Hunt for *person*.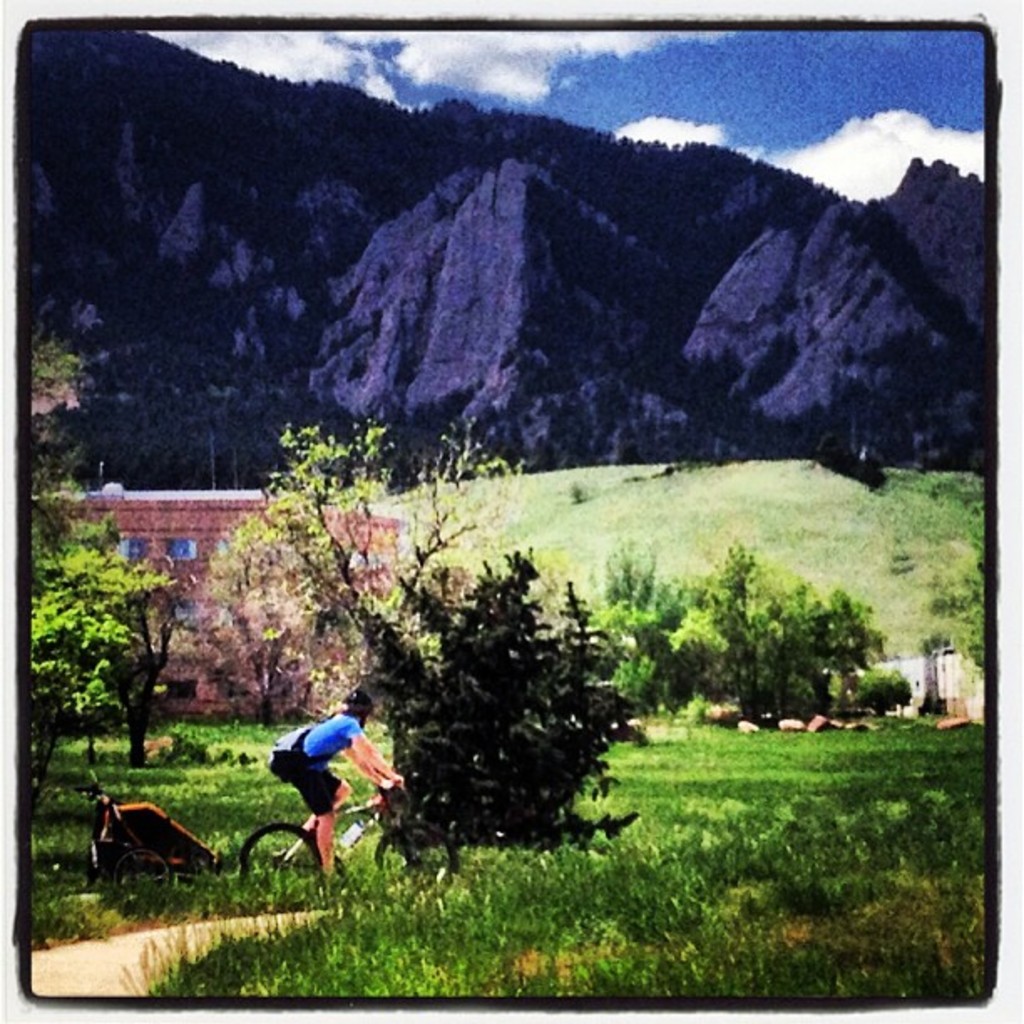
Hunted down at left=268, top=684, right=407, bottom=890.
